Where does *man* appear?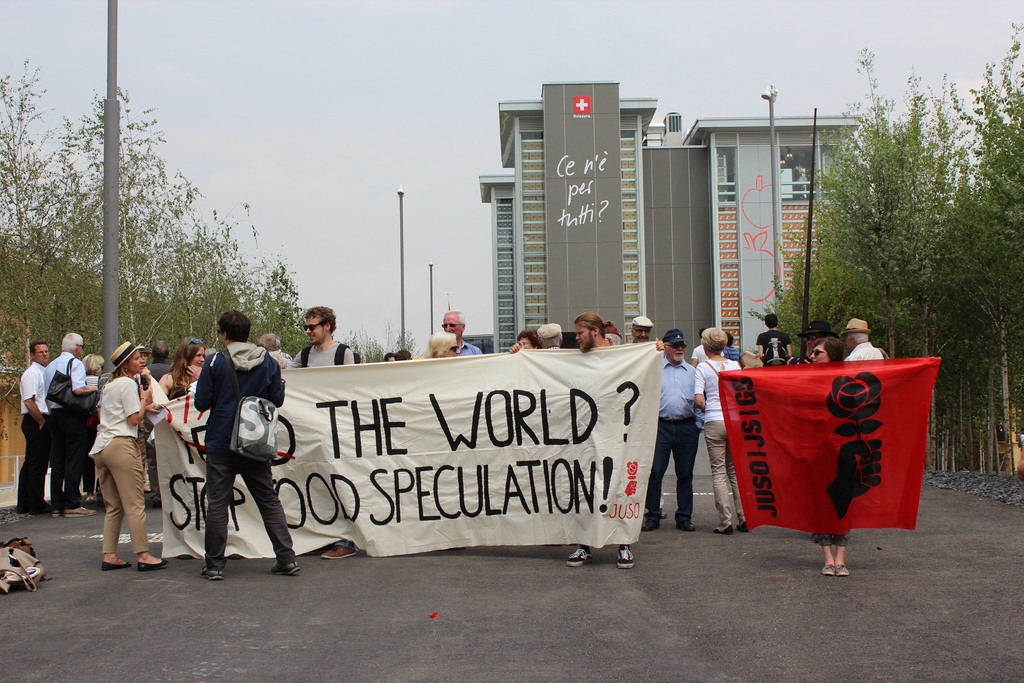
Appears at Rect(630, 315, 666, 353).
